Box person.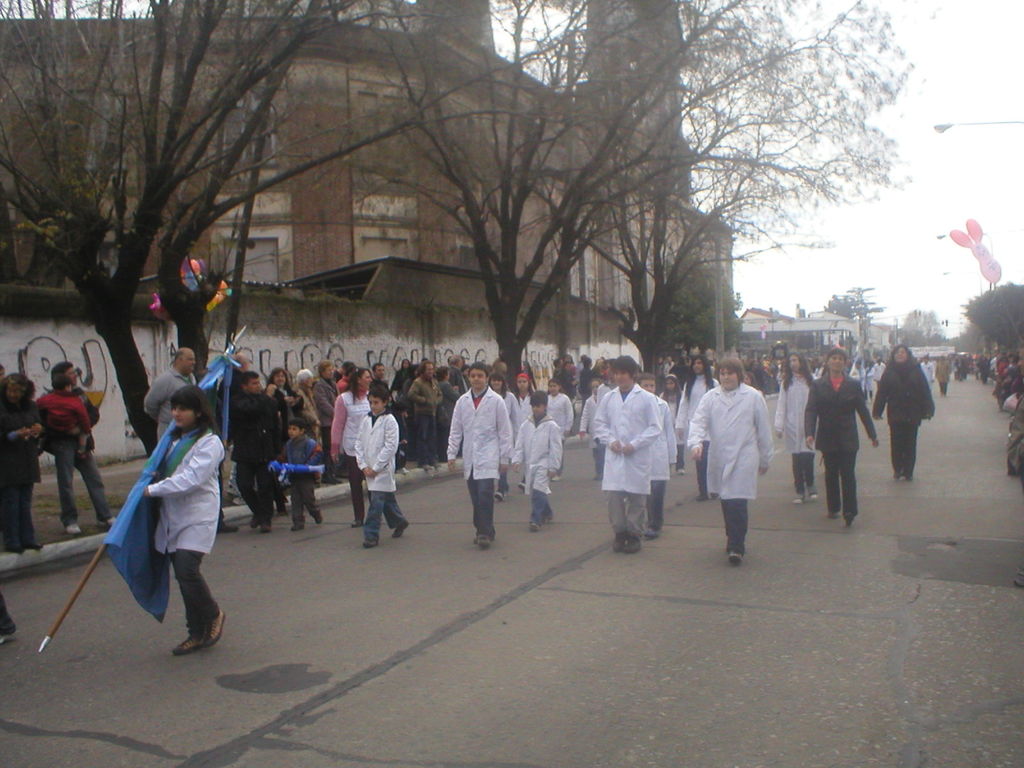
region(332, 367, 372, 527).
